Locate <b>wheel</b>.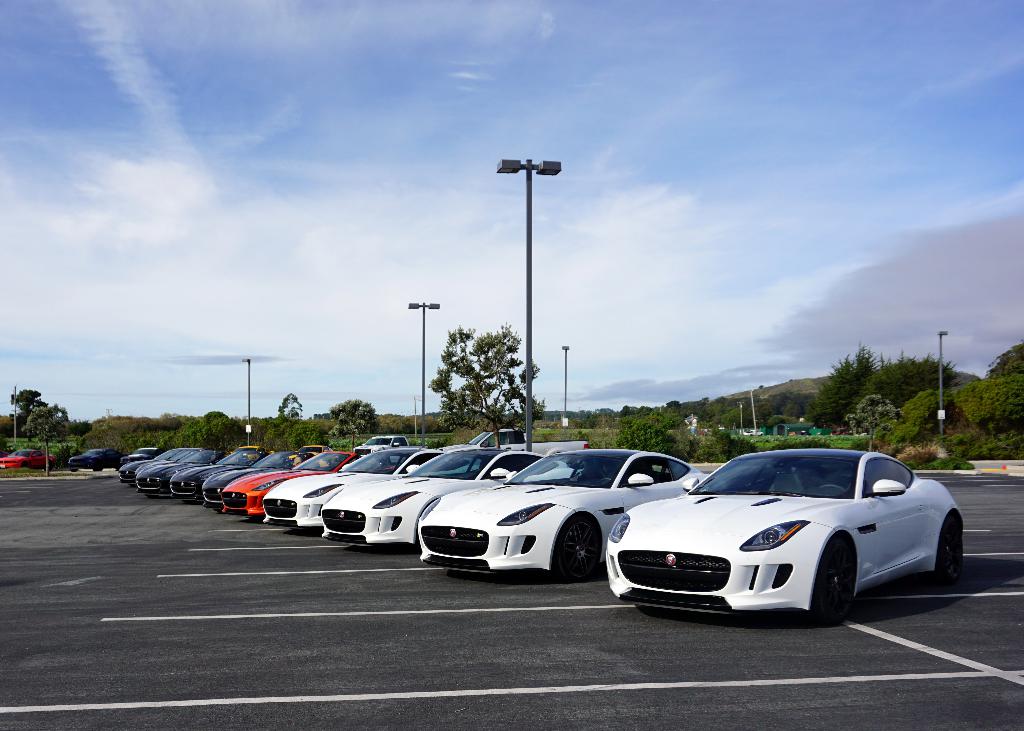
Bounding box: (x1=817, y1=483, x2=845, y2=492).
